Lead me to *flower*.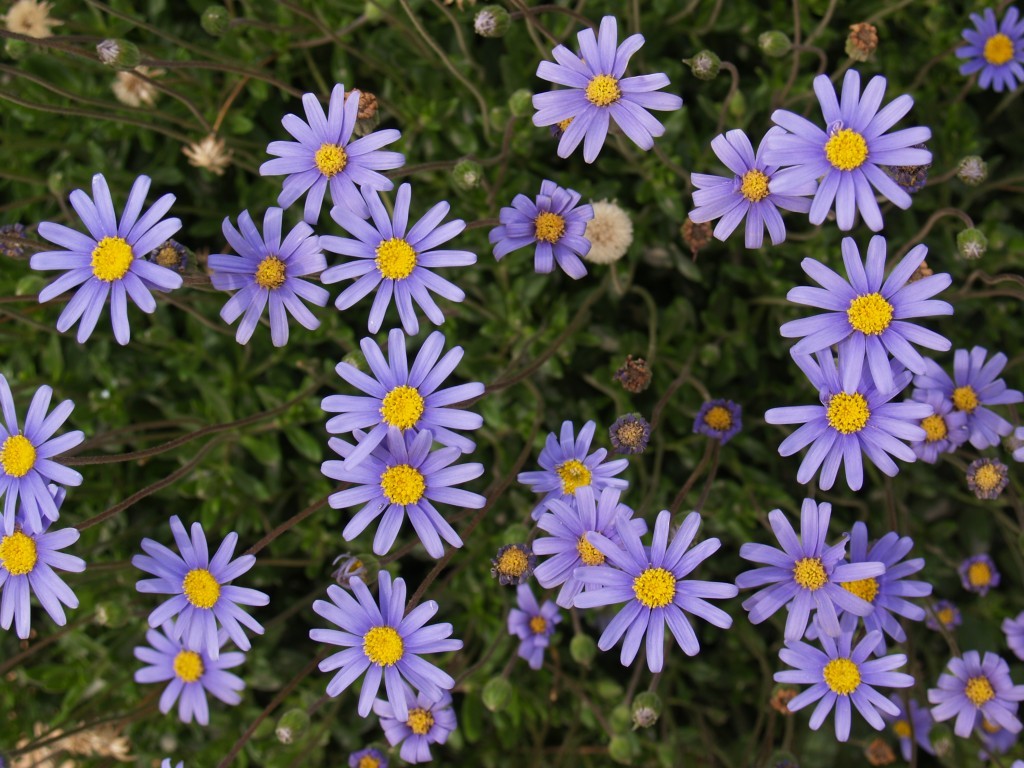
Lead to rect(205, 205, 340, 349).
